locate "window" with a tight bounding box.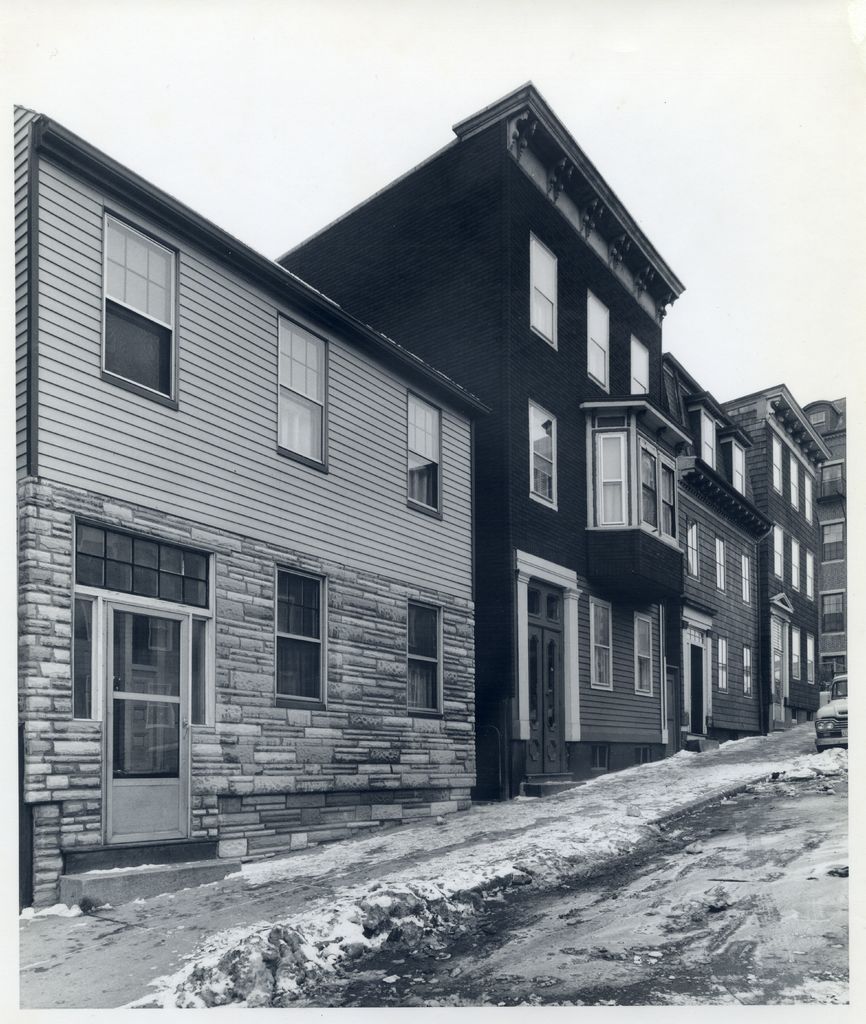
<box>807,634,819,685</box>.
